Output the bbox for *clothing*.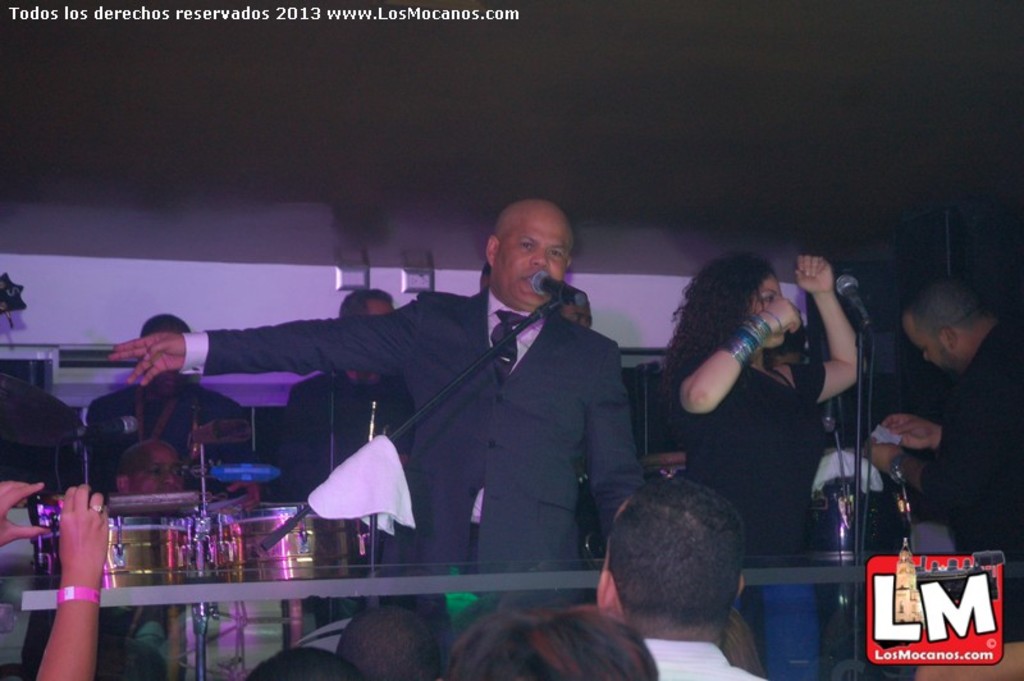
[left=87, top=387, right=241, bottom=460].
